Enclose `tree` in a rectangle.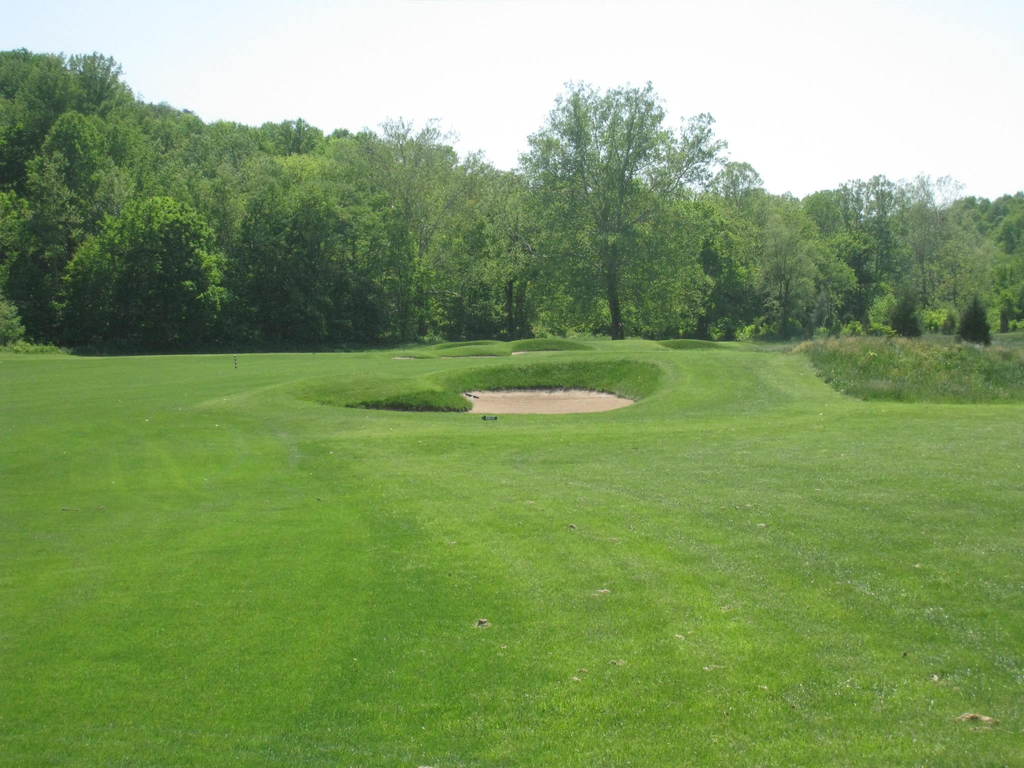
detection(477, 70, 781, 346).
